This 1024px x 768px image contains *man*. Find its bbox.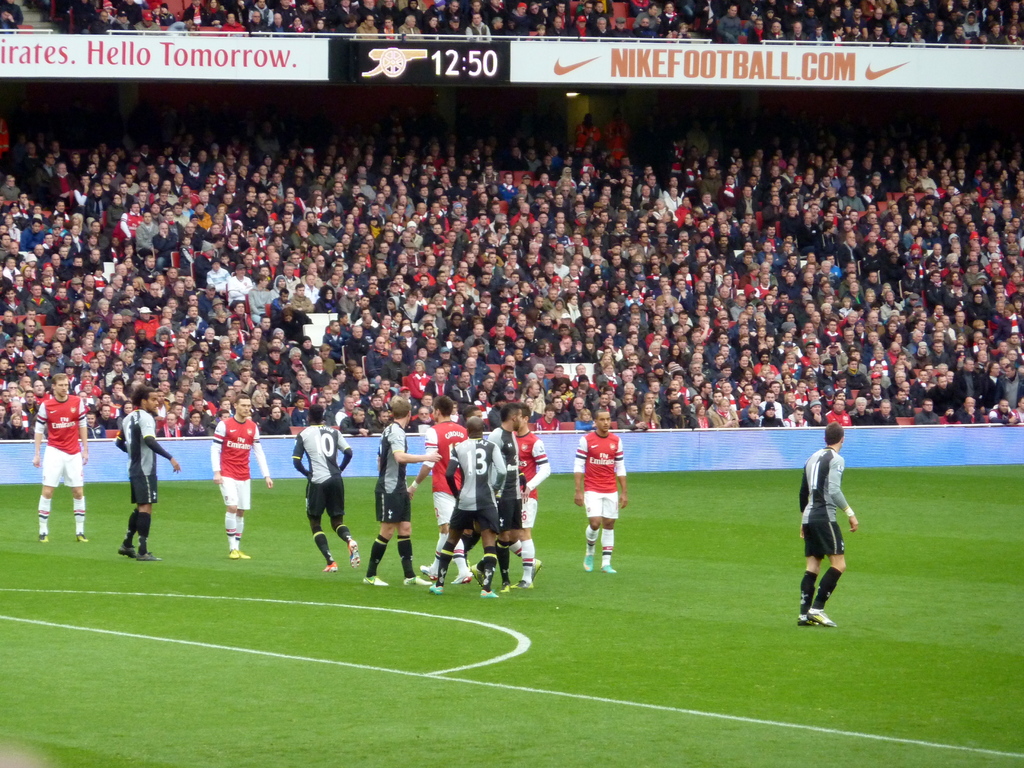
(left=118, top=387, right=179, bottom=561).
